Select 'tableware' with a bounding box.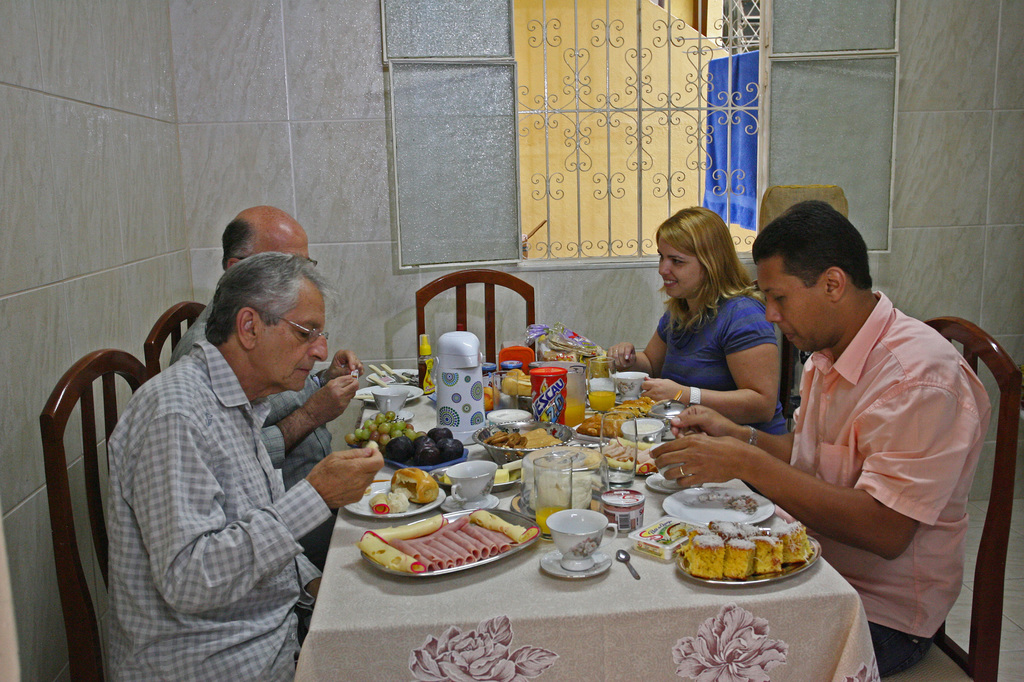
{"left": 624, "top": 419, "right": 665, "bottom": 436}.
